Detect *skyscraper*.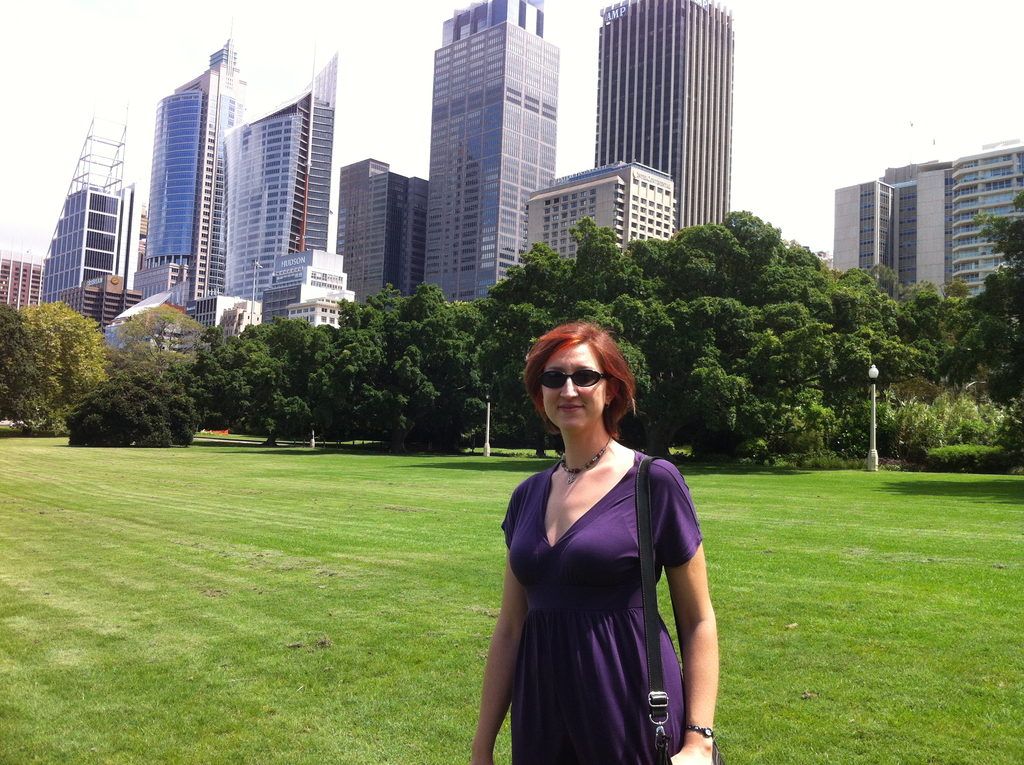
Detected at [left=399, top=13, right=582, bottom=288].
